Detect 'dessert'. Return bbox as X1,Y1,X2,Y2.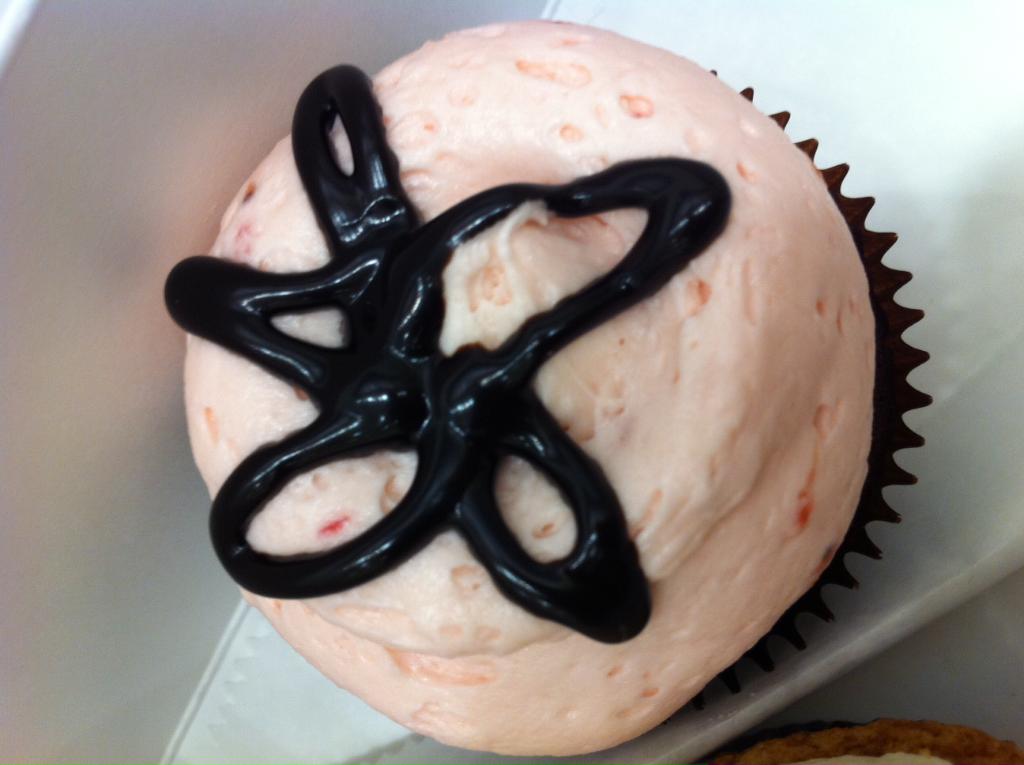
164,40,887,722.
